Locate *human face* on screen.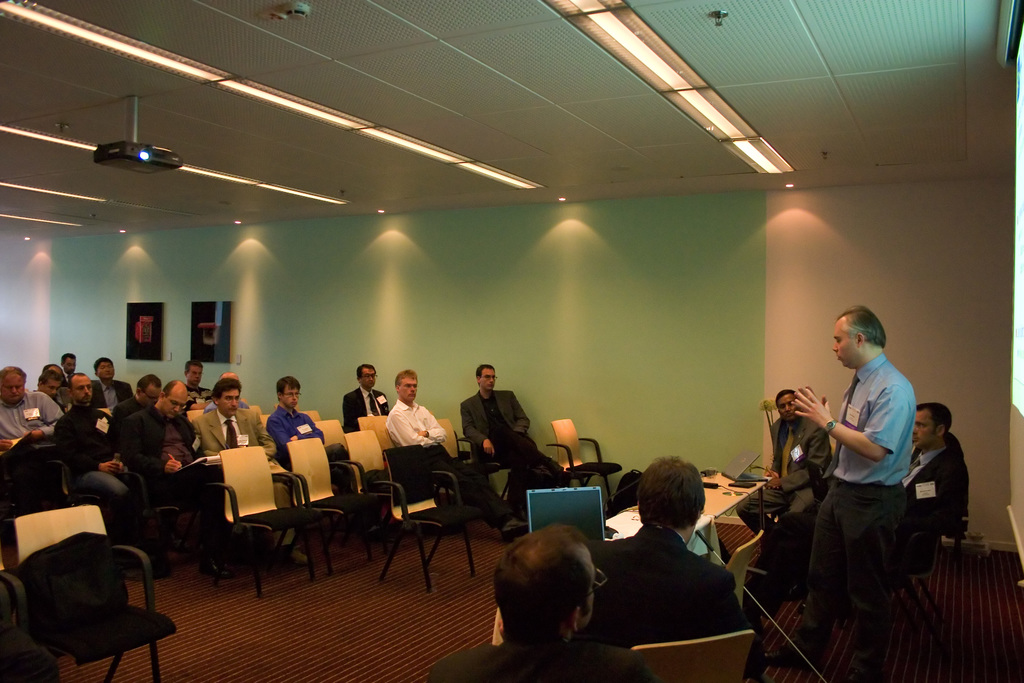
On screen at 771,393,797,418.
